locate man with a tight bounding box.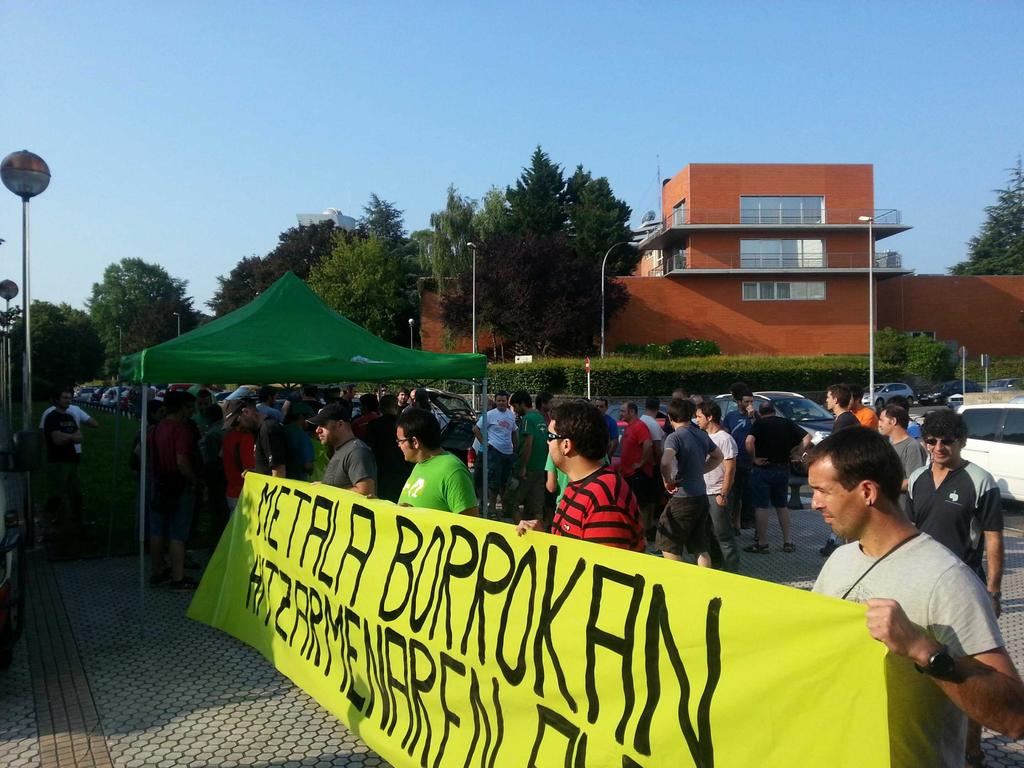
bbox(514, 391, 554, 499).
